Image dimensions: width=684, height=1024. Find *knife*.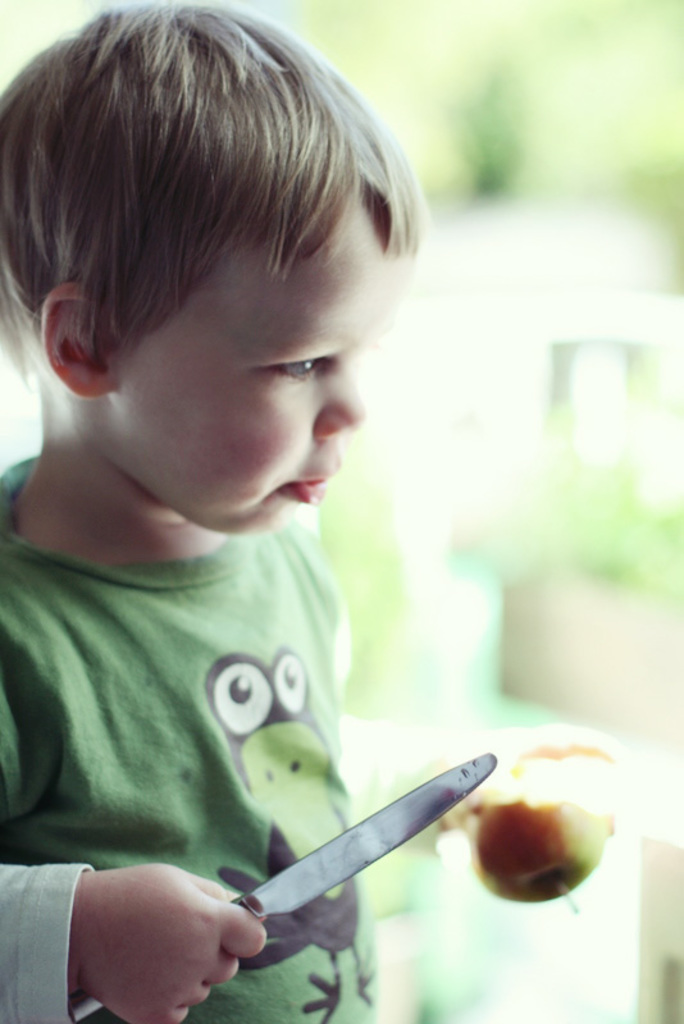
x1=70 y1=748 x2=494 y2=1021.
